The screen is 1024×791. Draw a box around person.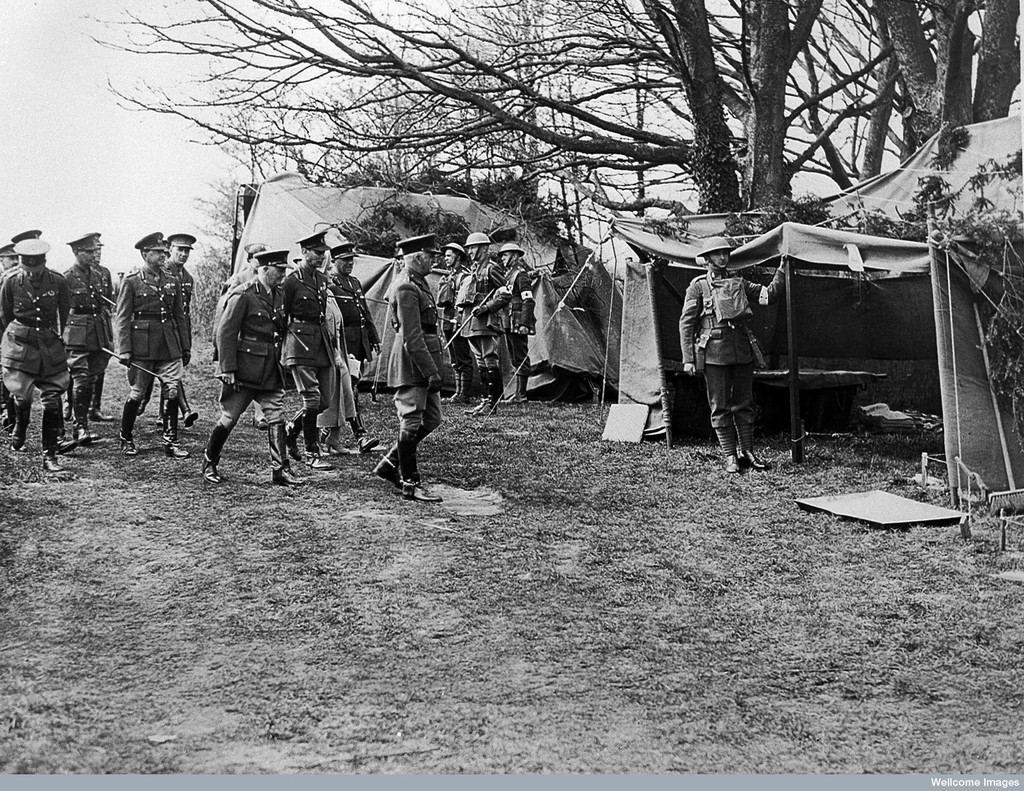
(left=274, top=229, right=338, bottom=466).
